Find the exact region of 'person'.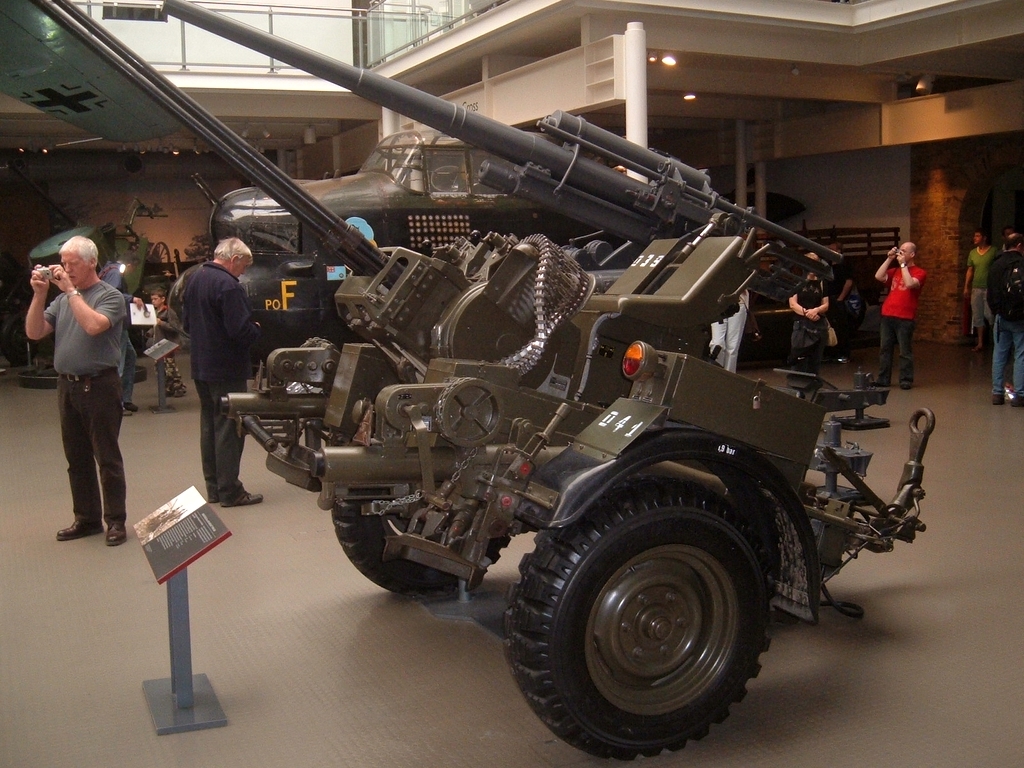
Exact region: [873, 237, 925, 388].
